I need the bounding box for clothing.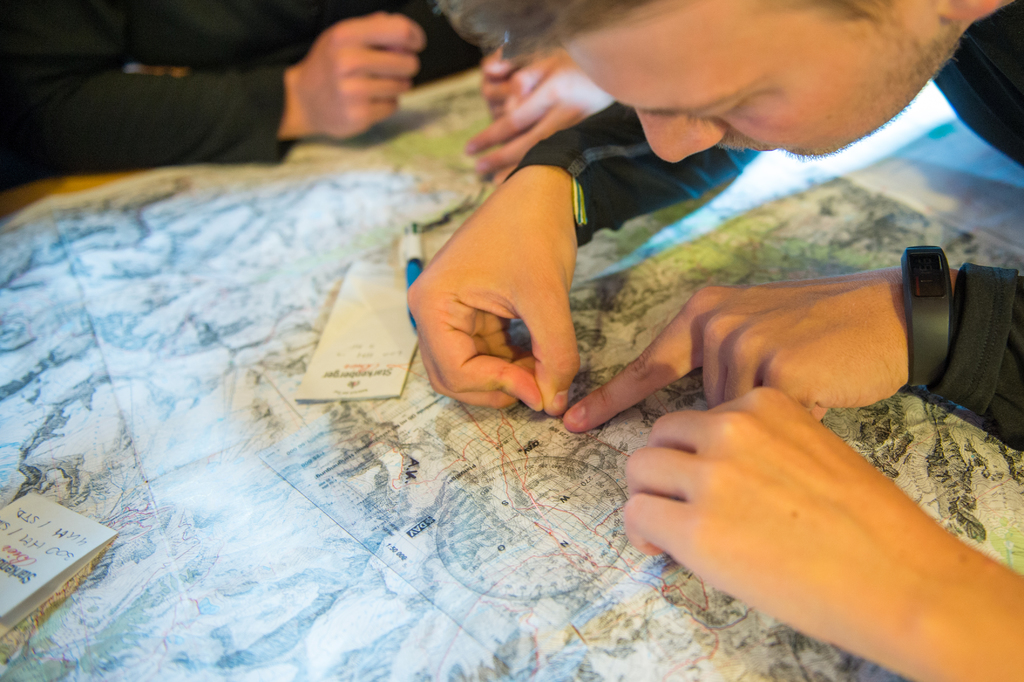
Here it is: rect(512, 0, 1023, 451).
